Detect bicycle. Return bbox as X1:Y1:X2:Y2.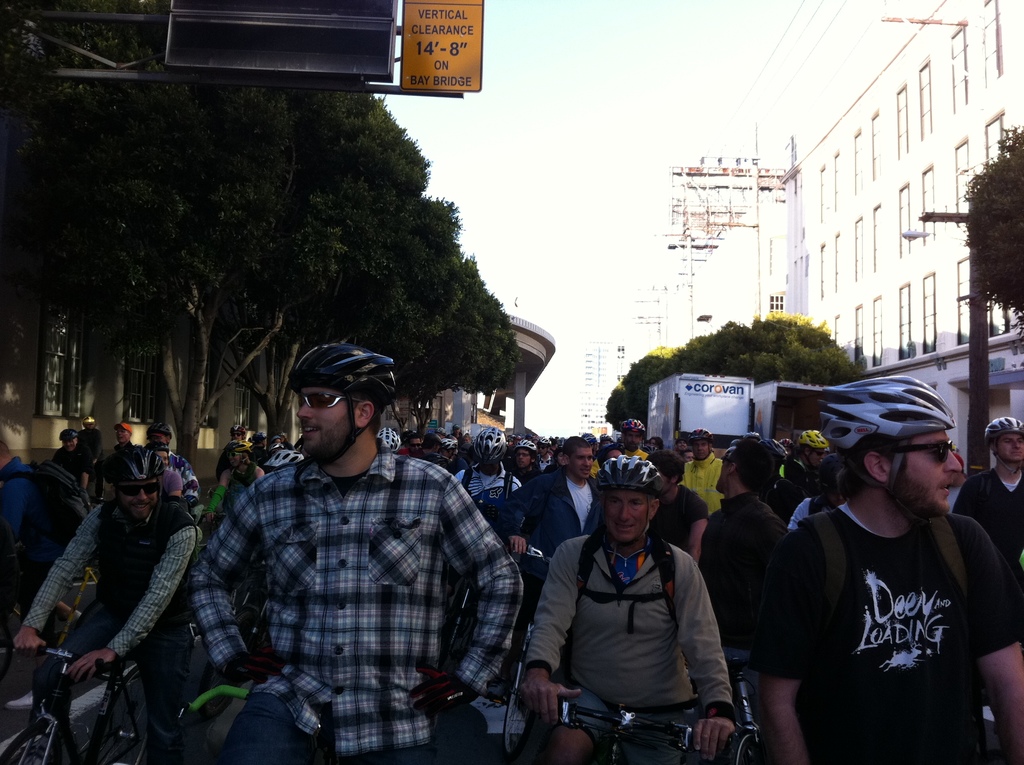
508:540:560:764.
